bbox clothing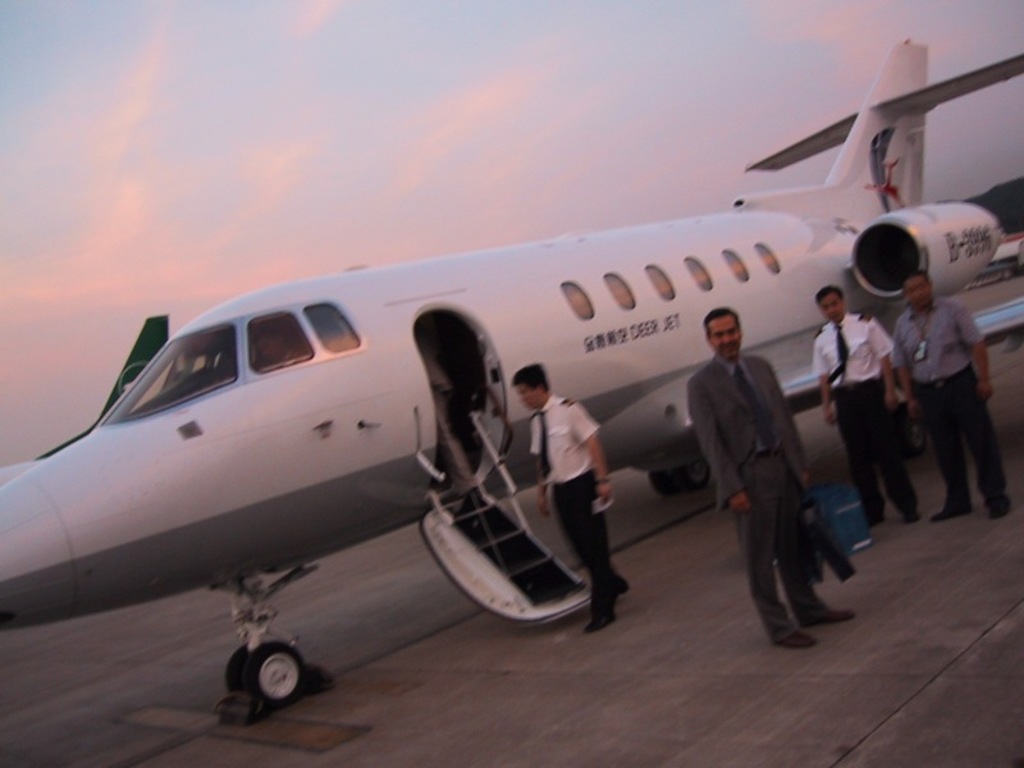
<bbox>899, 294, 1006, 508</bbox>
